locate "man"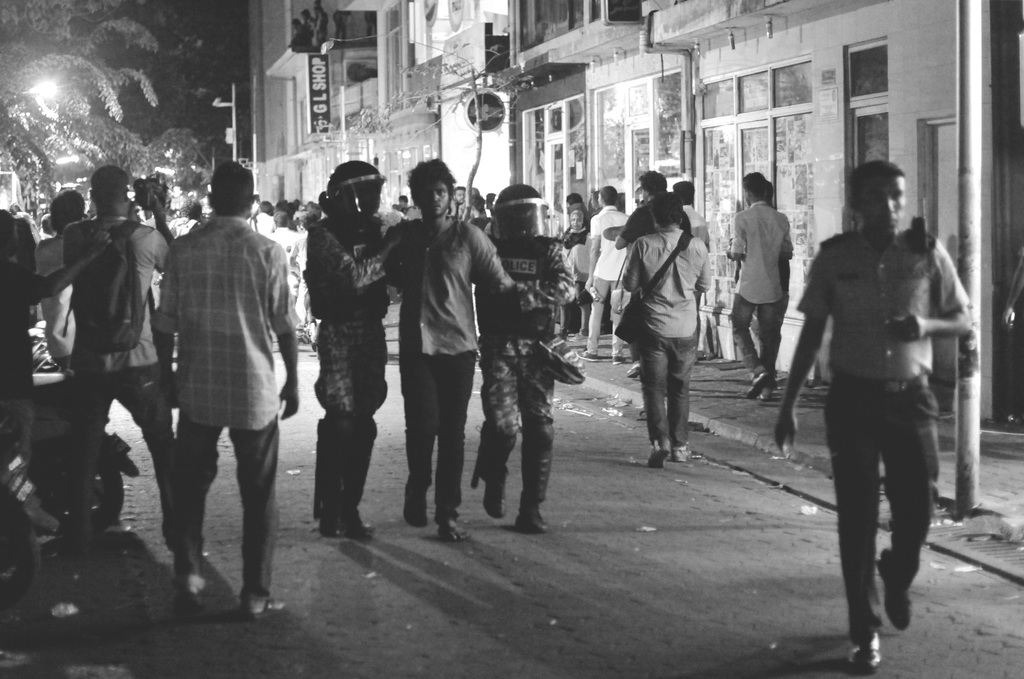
{"x1": 712, "y1": 167, "x2": 781, "y2": 406}
